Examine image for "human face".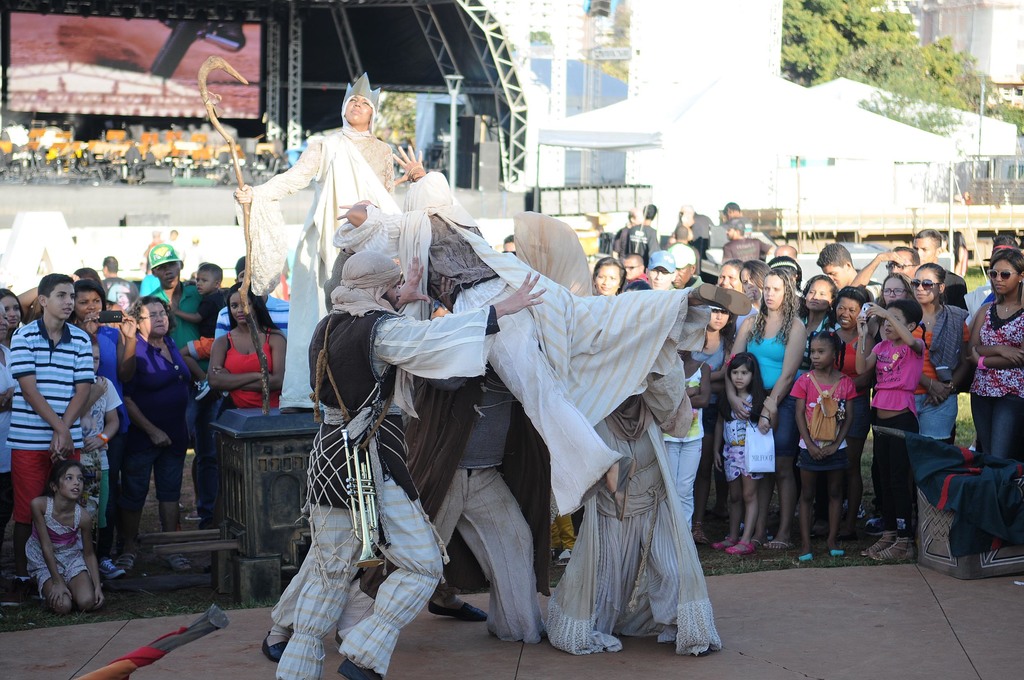
Examination result: [x1=594, y1=261, x2=621, y2=295].
